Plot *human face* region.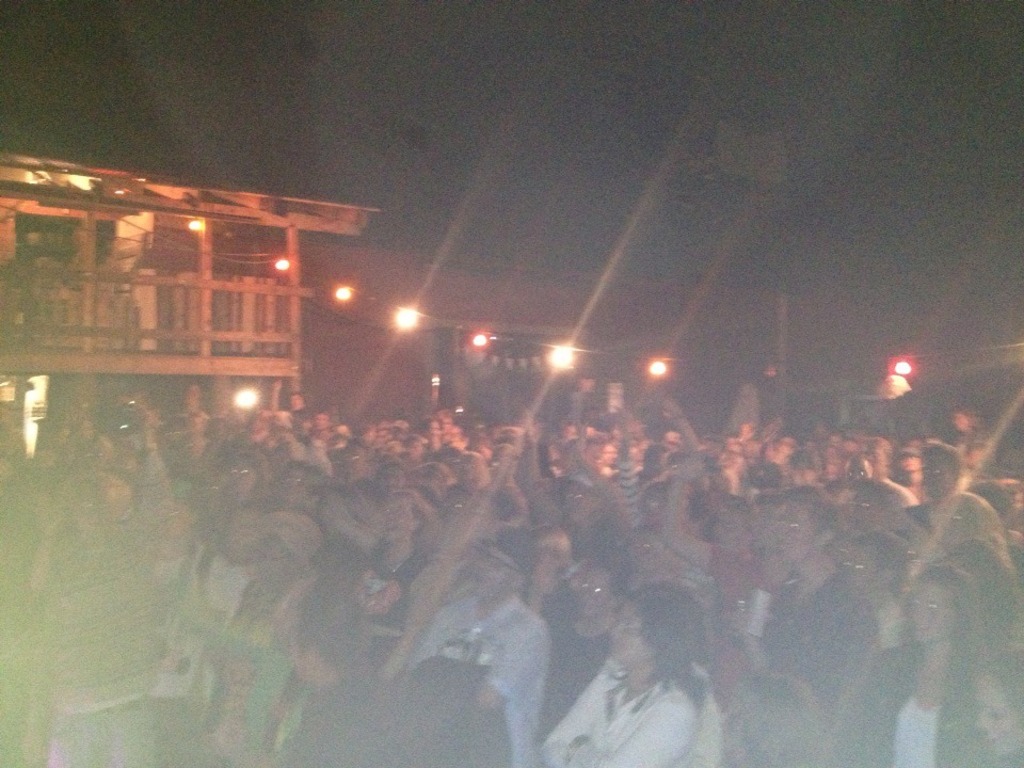
Plotted at <box>567,489,599,527</box>.
